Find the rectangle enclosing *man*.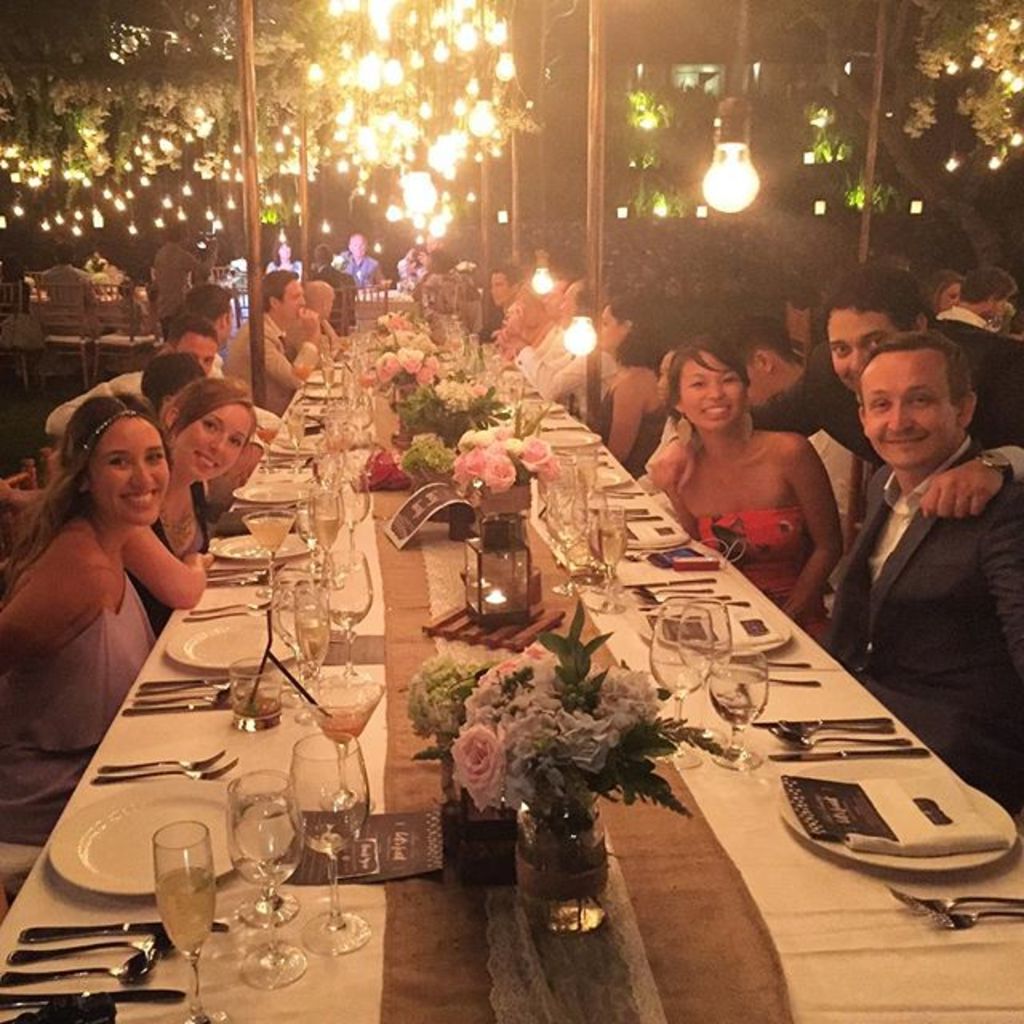
<bbox>187, 282, 229, 387</bbox>.
